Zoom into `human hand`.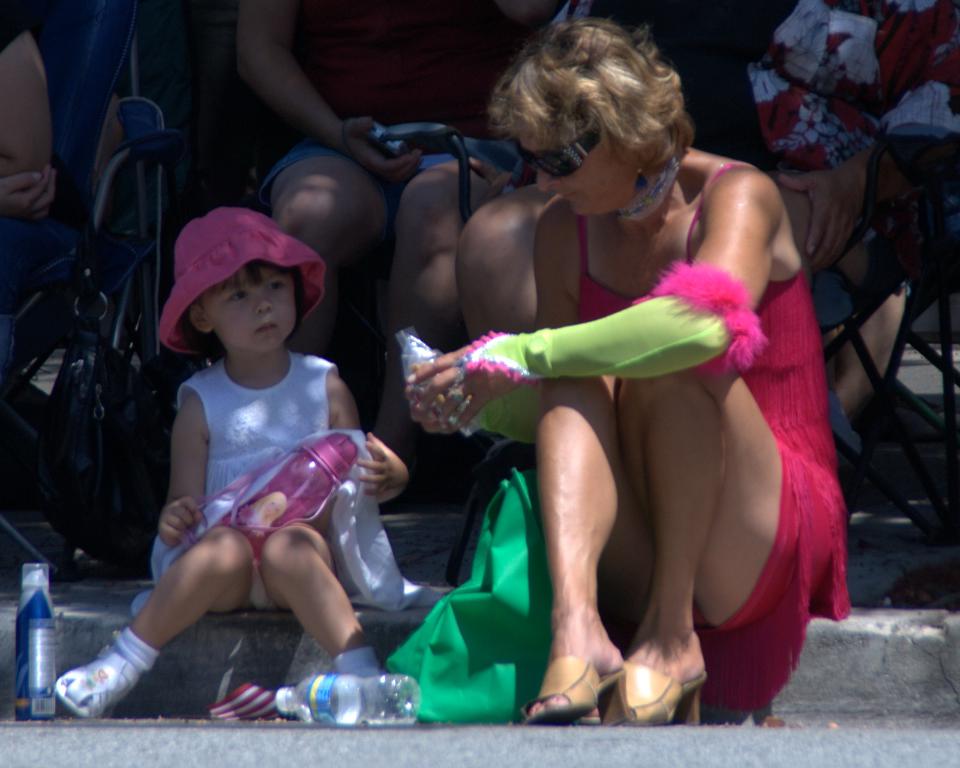
Zoom target: 356 434 409 502.
